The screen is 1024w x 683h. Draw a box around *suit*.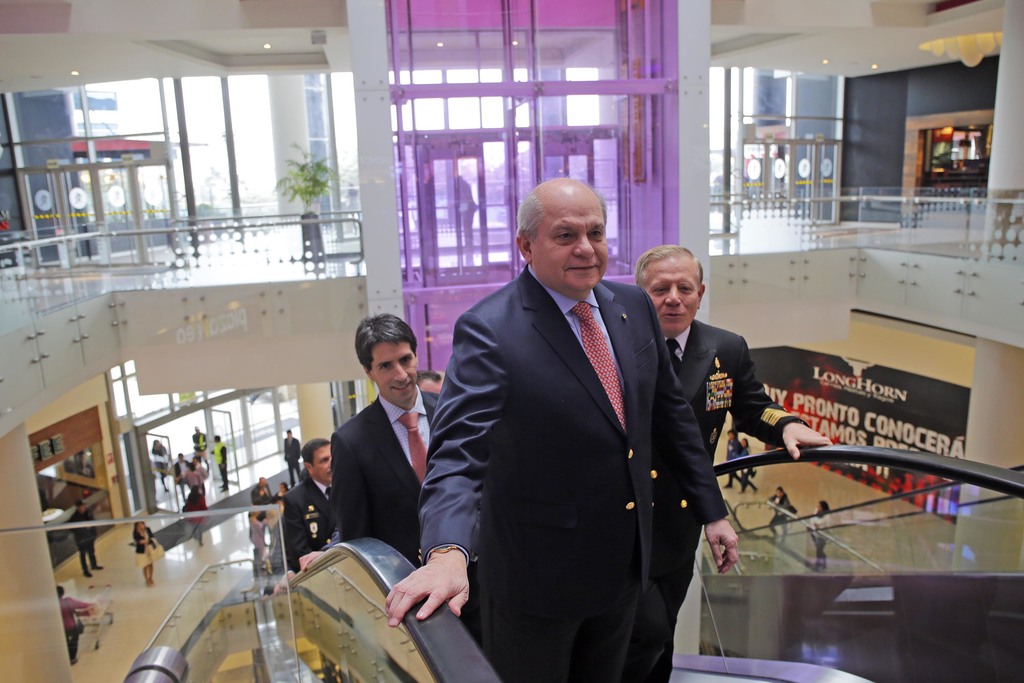
<box>341,392,446,567</box>.
